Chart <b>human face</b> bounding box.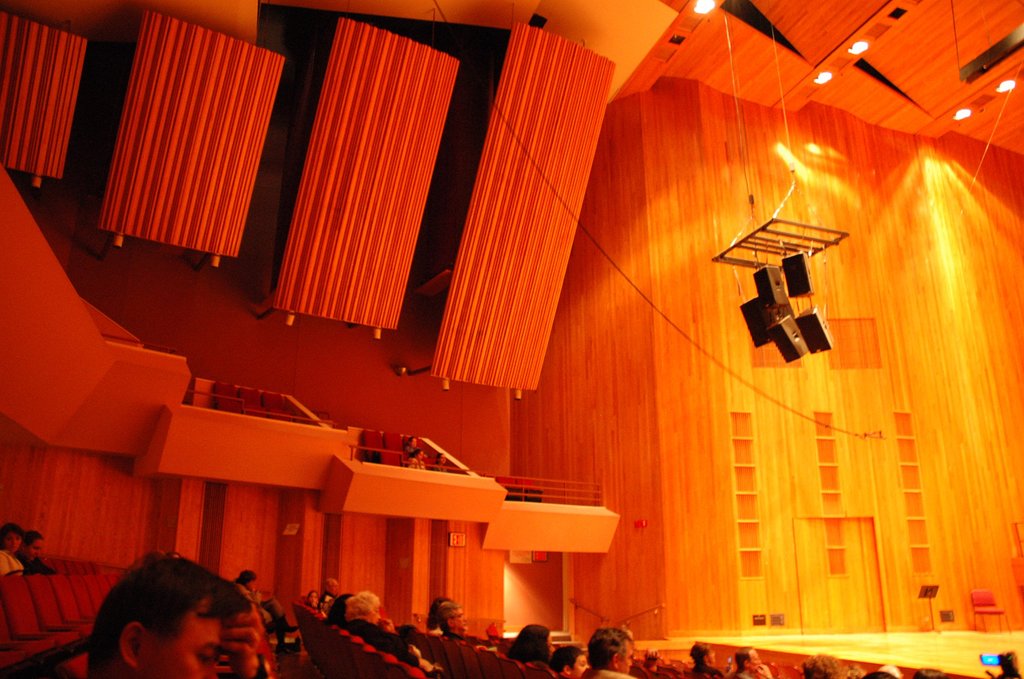
Charted: x1=449, y1=608, x2=468, y2=633.
